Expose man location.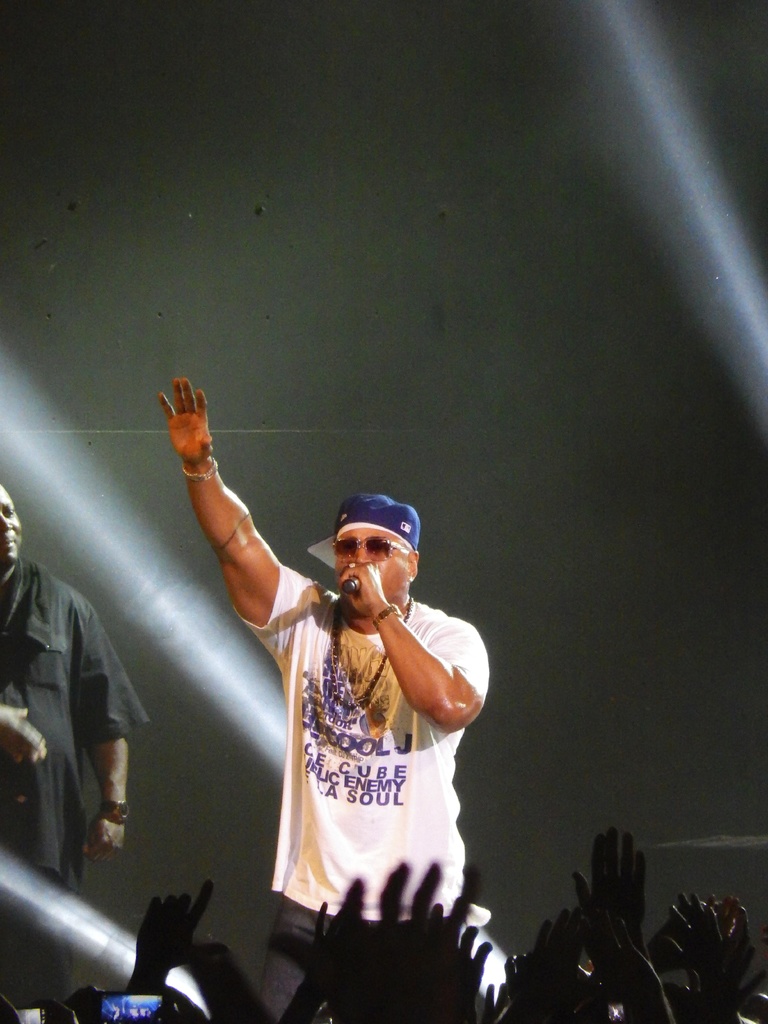
Exposed at BBox(216, 479, 506, 981).
